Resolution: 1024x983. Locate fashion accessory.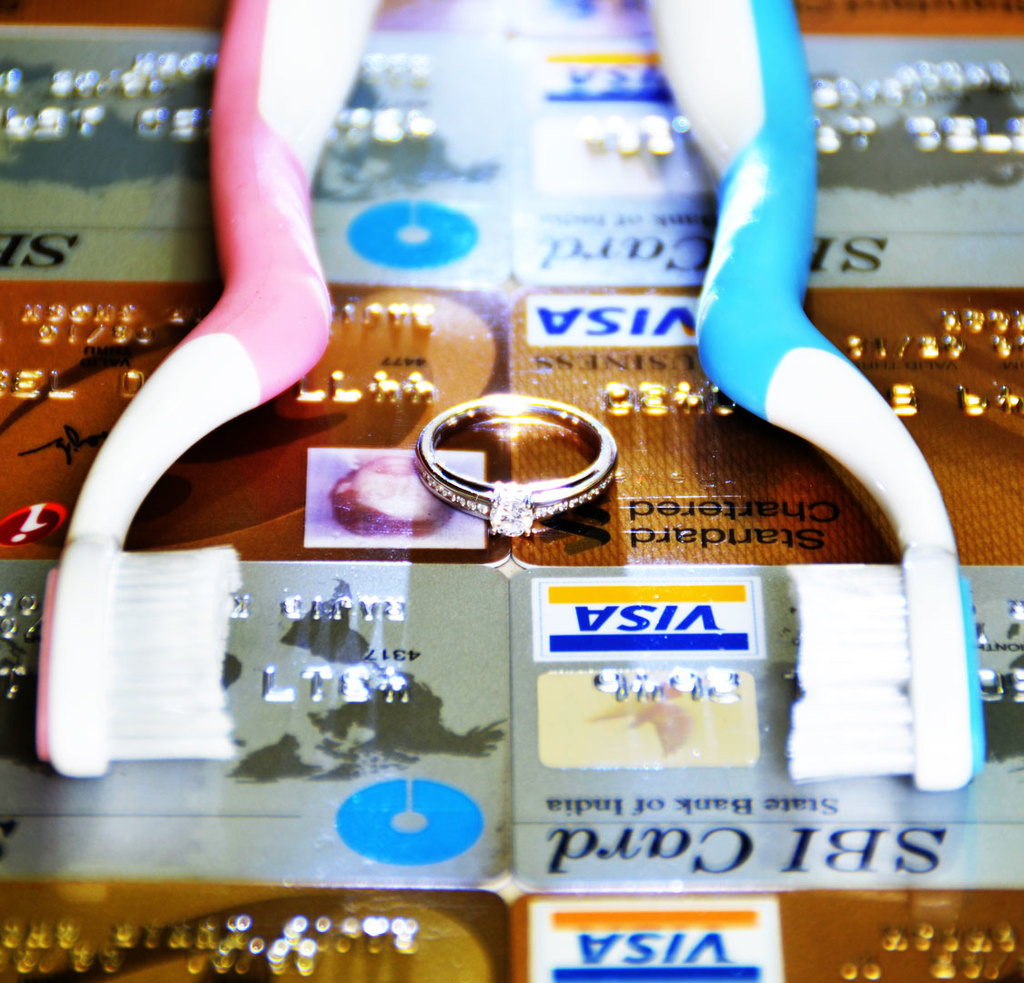
rect(414, 388, 618, 534).
